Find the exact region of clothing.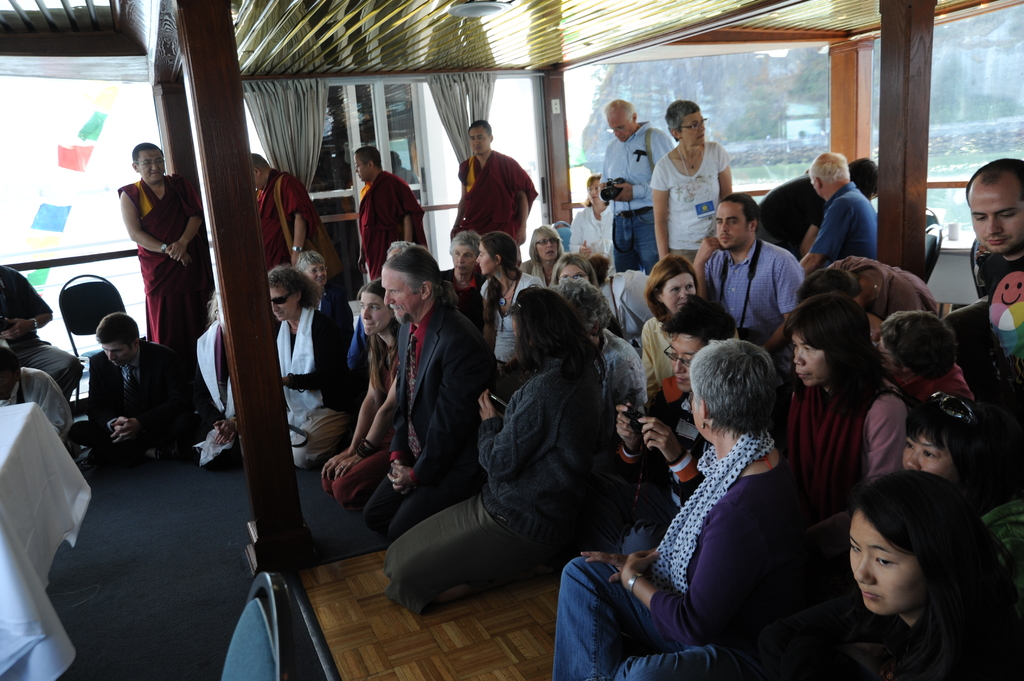
Exact region: [596,121,676,261].
